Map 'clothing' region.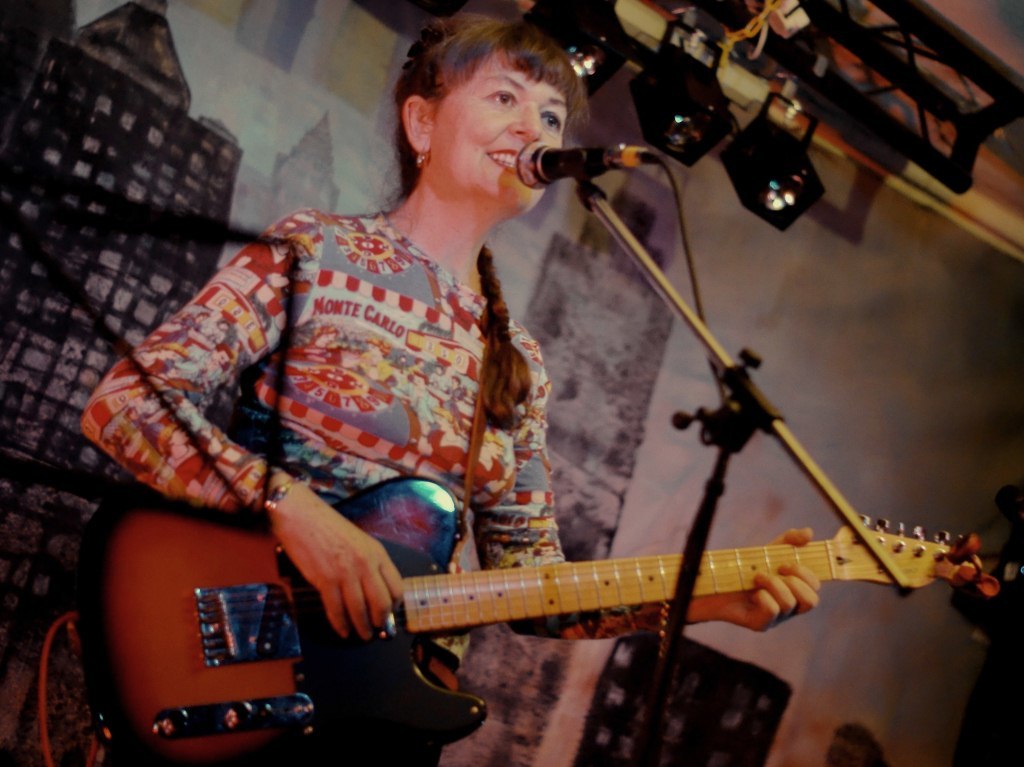
Mapped to (96,158,590,624).
